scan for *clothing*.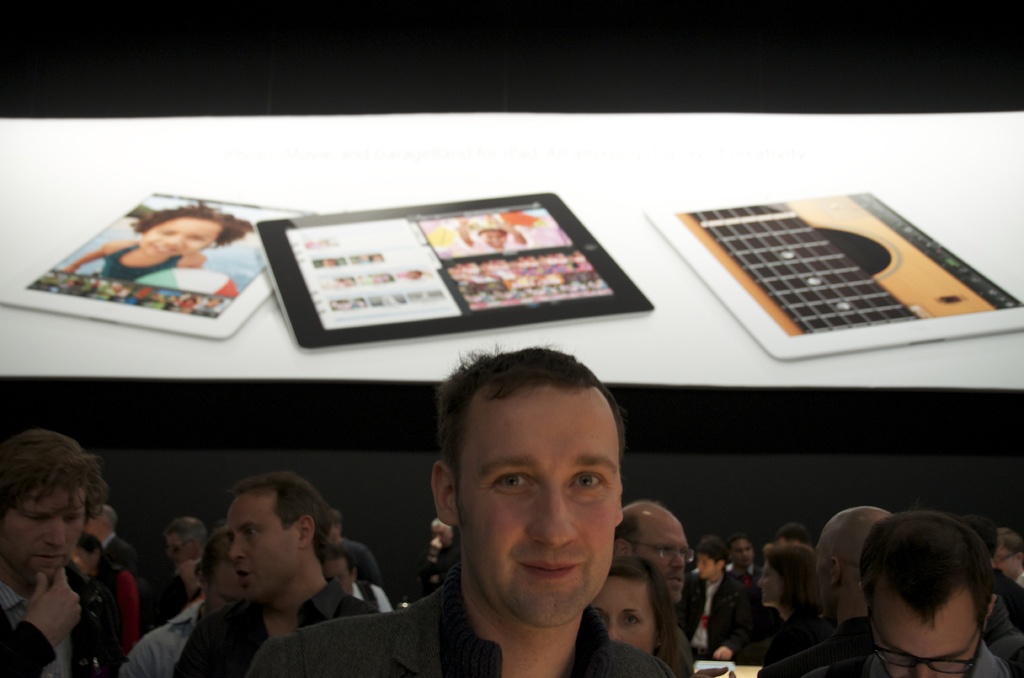
Scan result: region(755, 618, 872, 677).
